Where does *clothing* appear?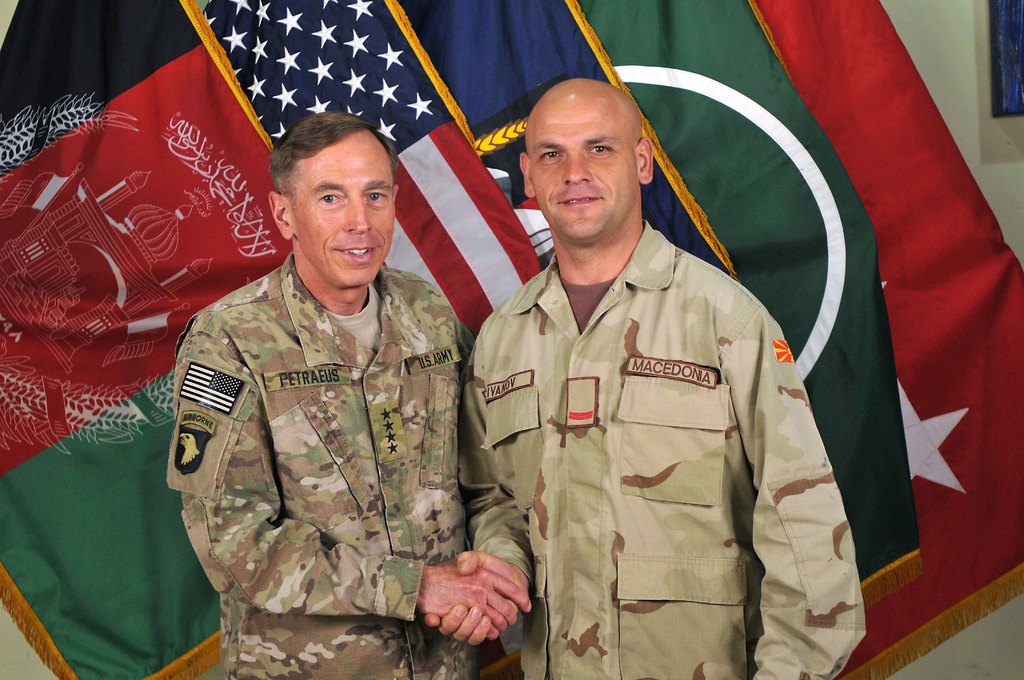
Appears at [458,219,863,678].
